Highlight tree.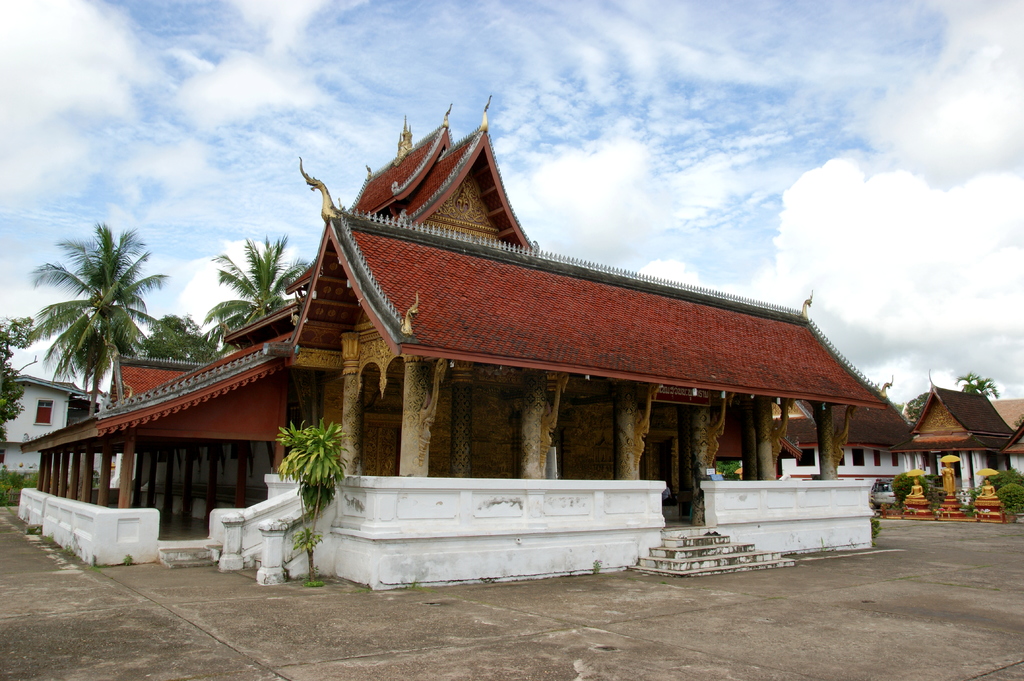
Highlighted region: detection(198, 238, 308, 346).
